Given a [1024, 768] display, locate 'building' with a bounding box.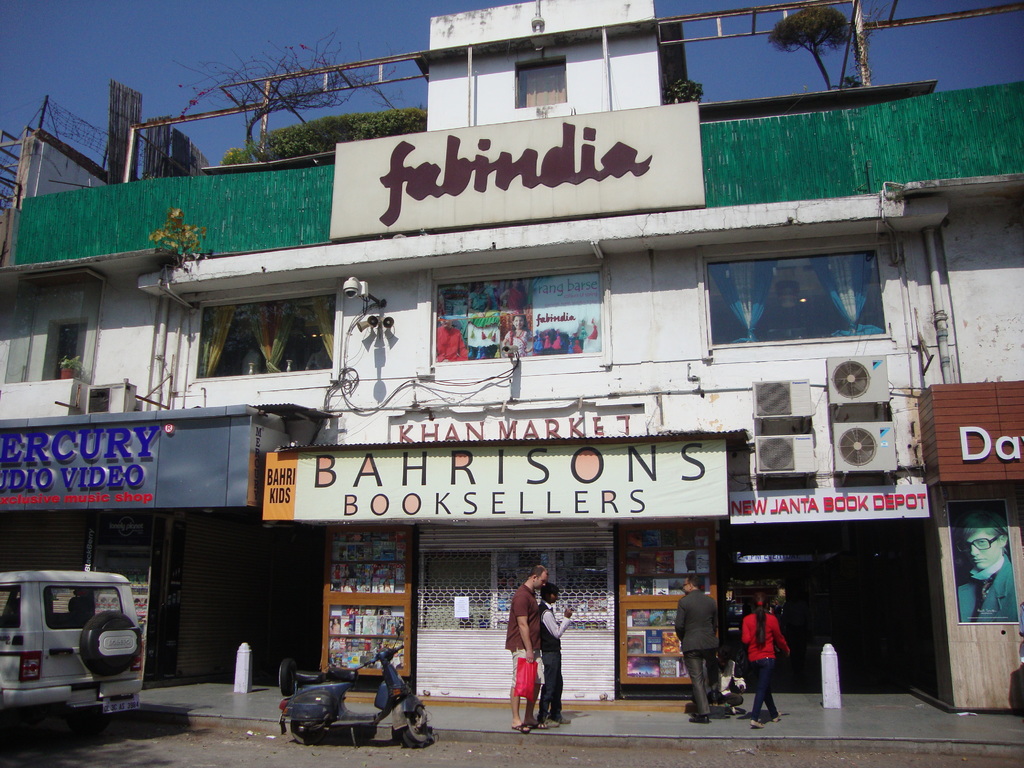
Located: x1=0 y1=0 x2=1023 y2=719.
